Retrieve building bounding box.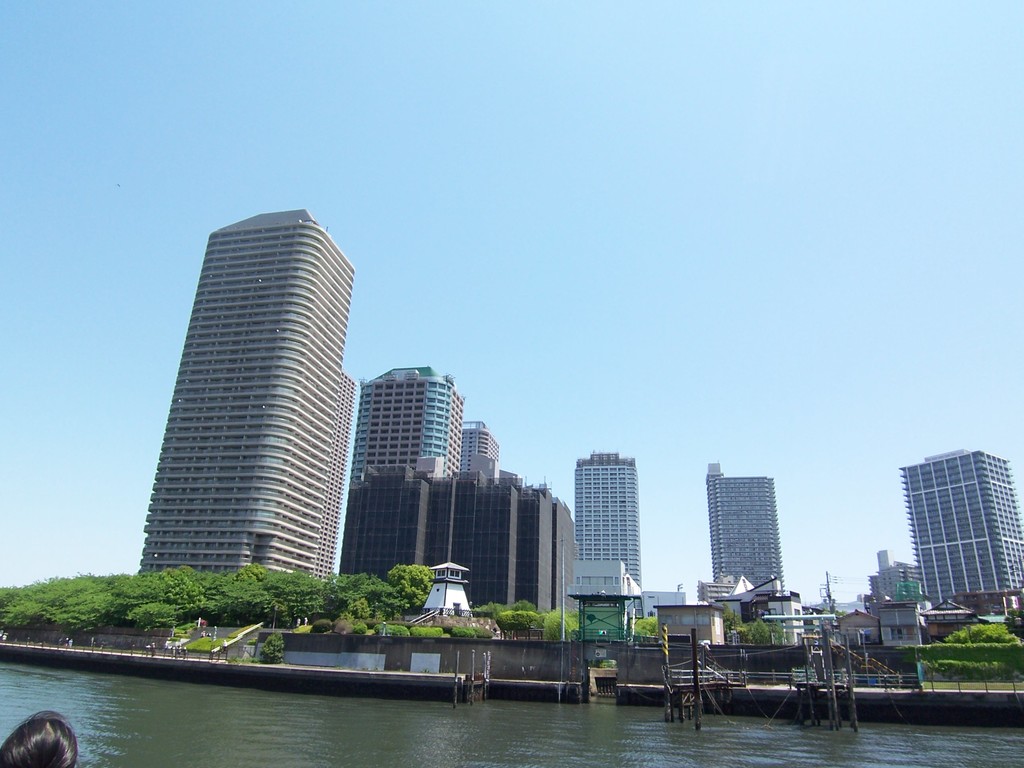
Bounding box: bbox(286, 375, 359, 579).
